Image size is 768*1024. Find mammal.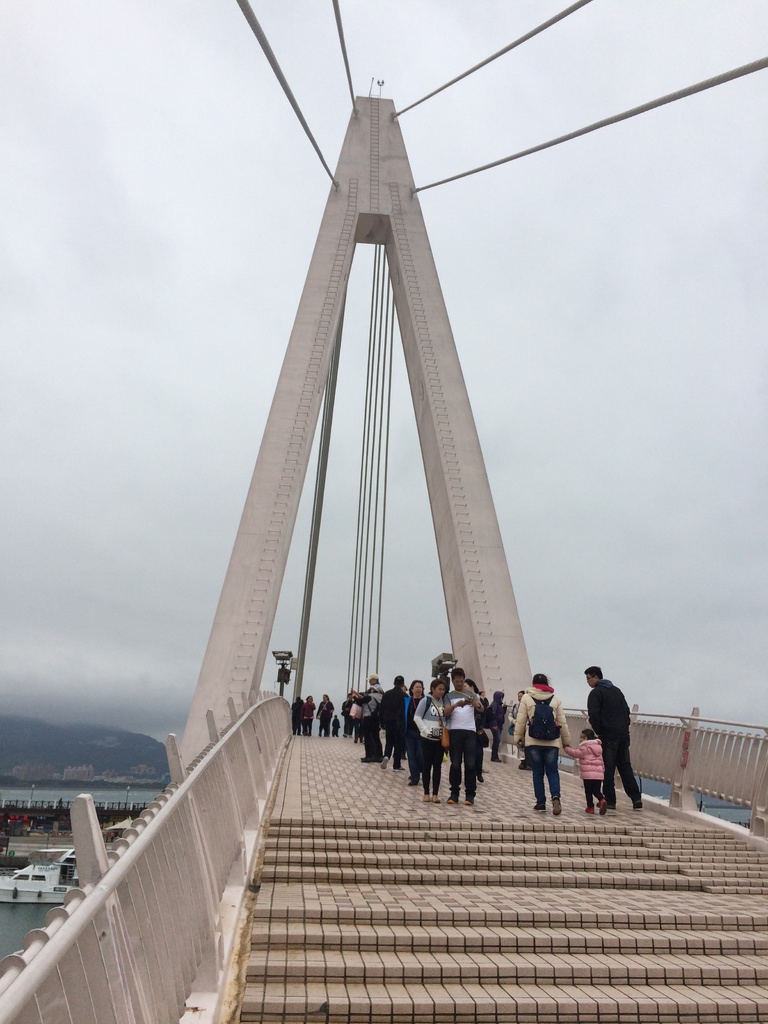
bbox(300, 694, 314, 737).
